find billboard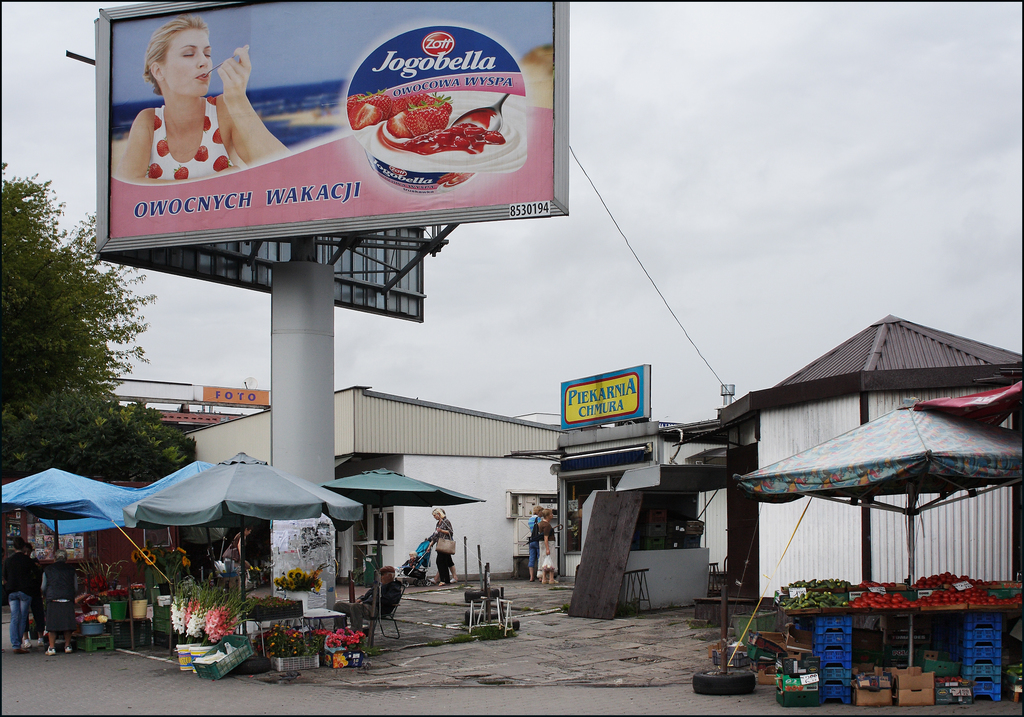
{"left": 86, "top": 6, "right": 601, "bottom": 283}
